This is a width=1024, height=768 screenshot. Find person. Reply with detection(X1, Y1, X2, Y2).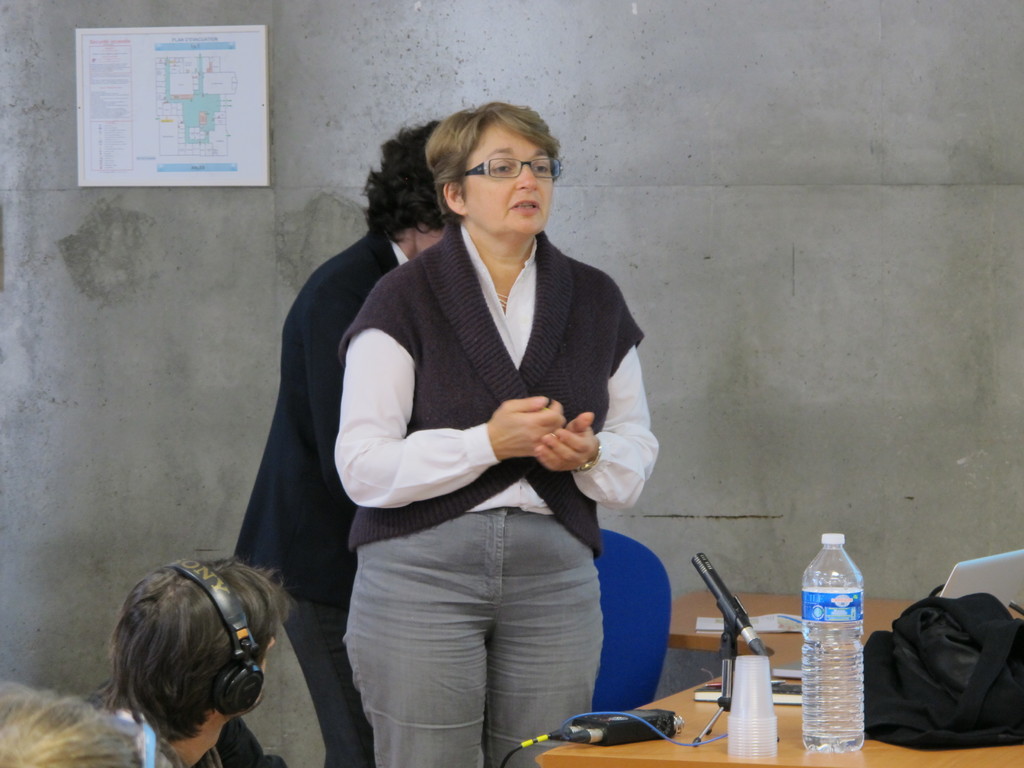
detection(81, 555, 293, 767).
